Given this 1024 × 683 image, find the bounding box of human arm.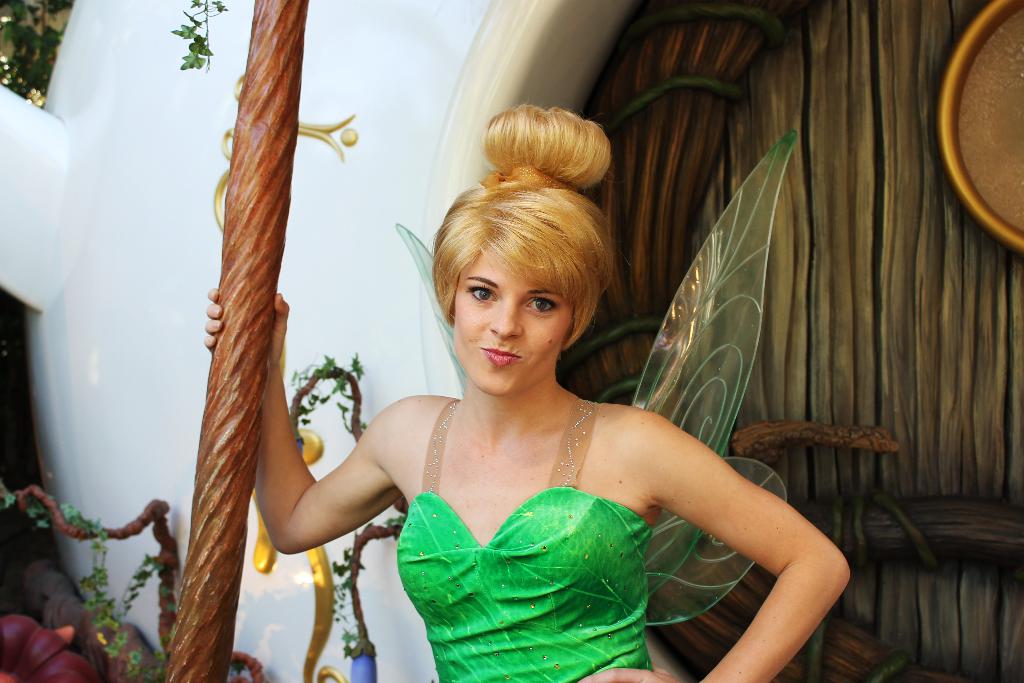
[566,399,847,682].
